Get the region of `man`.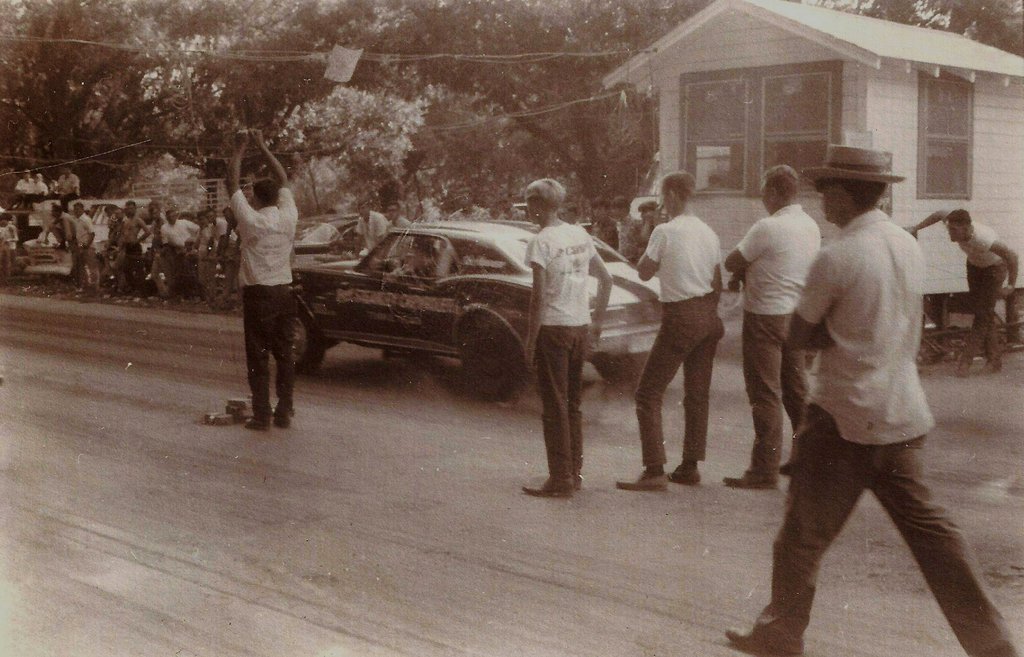
[x1=607, y1=169, x2=728, y2=495].
